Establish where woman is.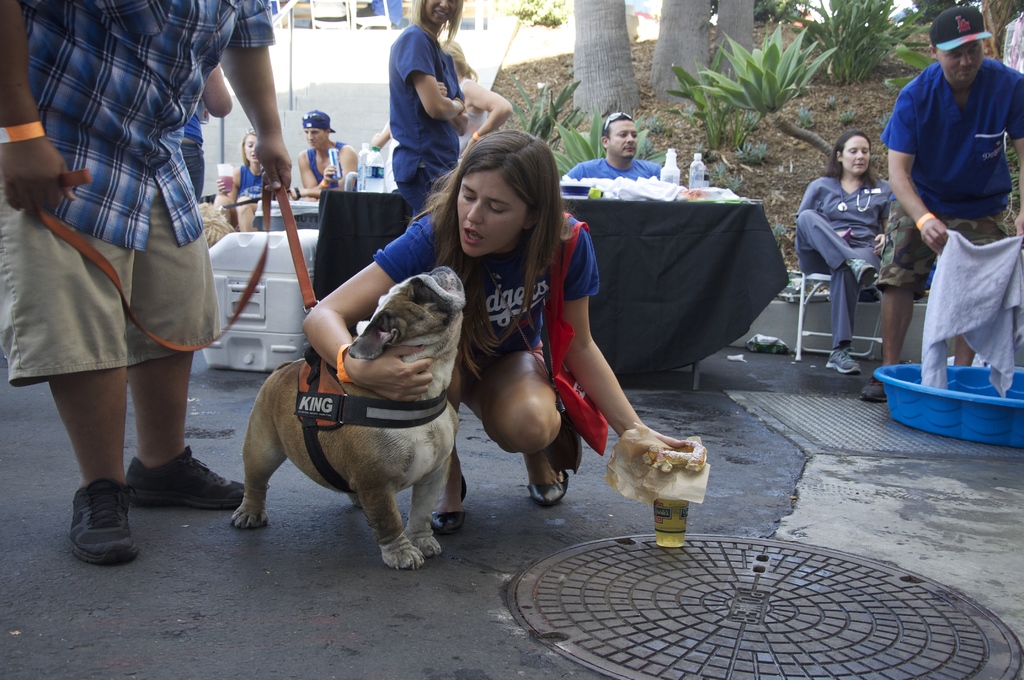
Established at {"left": 807, "top": 125, "right": 916, "bottom": 366}.
